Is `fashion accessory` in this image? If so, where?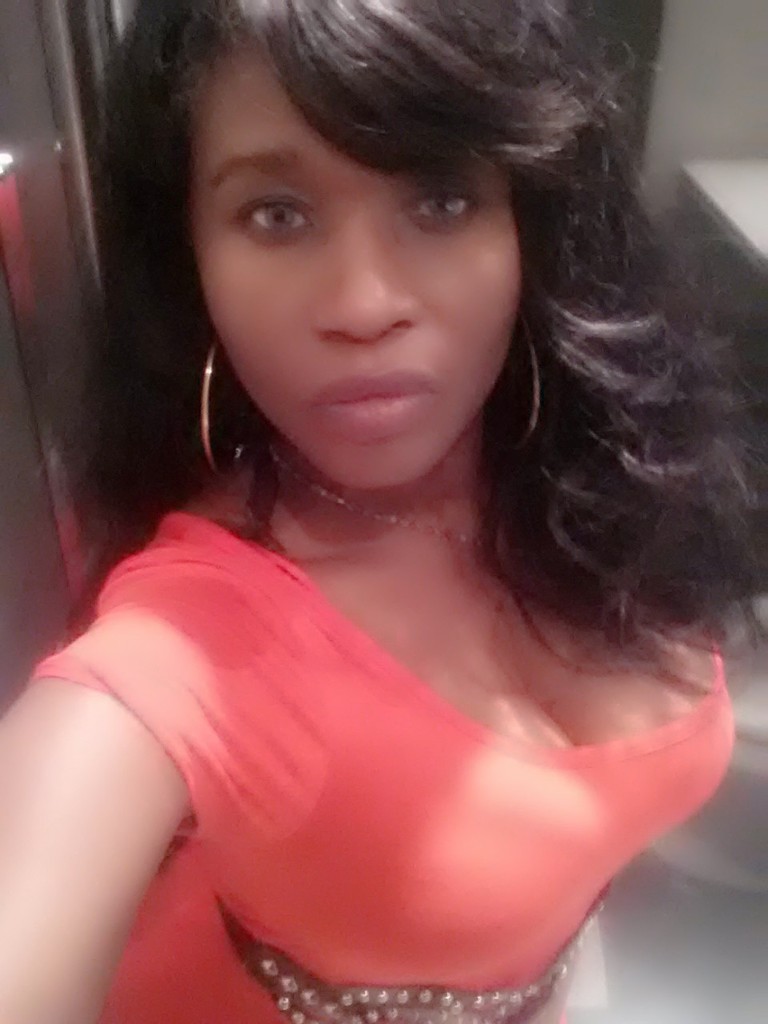
Yes, at 202, 350, 247, 477.
